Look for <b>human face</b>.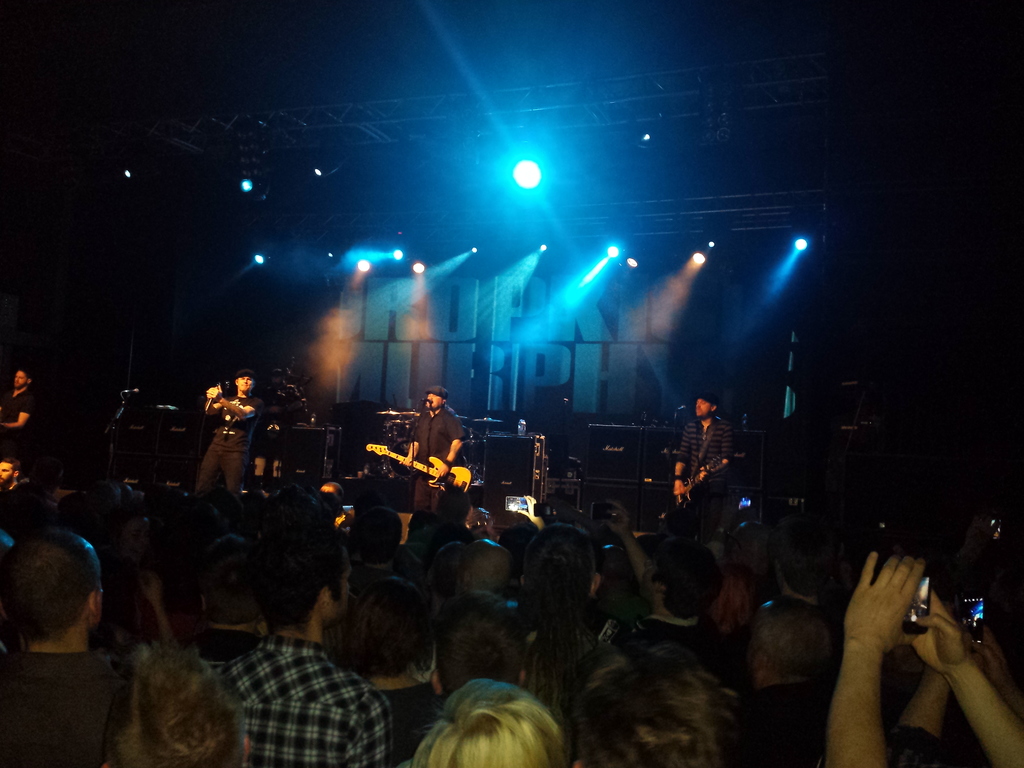
Found: locate(237, 377, 253, 390).
